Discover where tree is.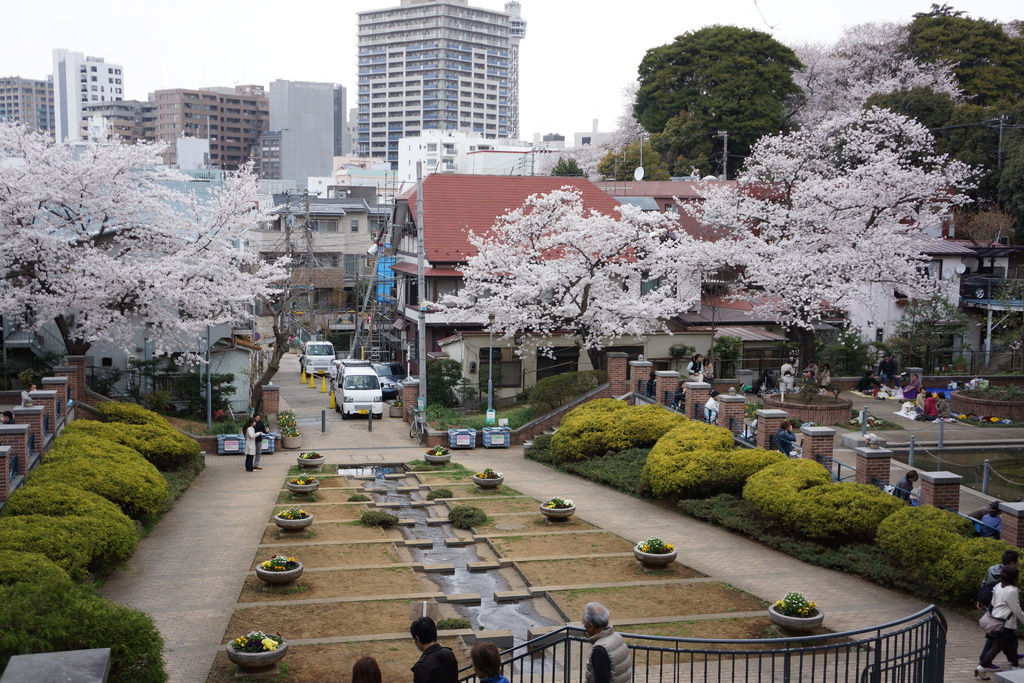
Discovered at box(432, 184, 707, 388).
